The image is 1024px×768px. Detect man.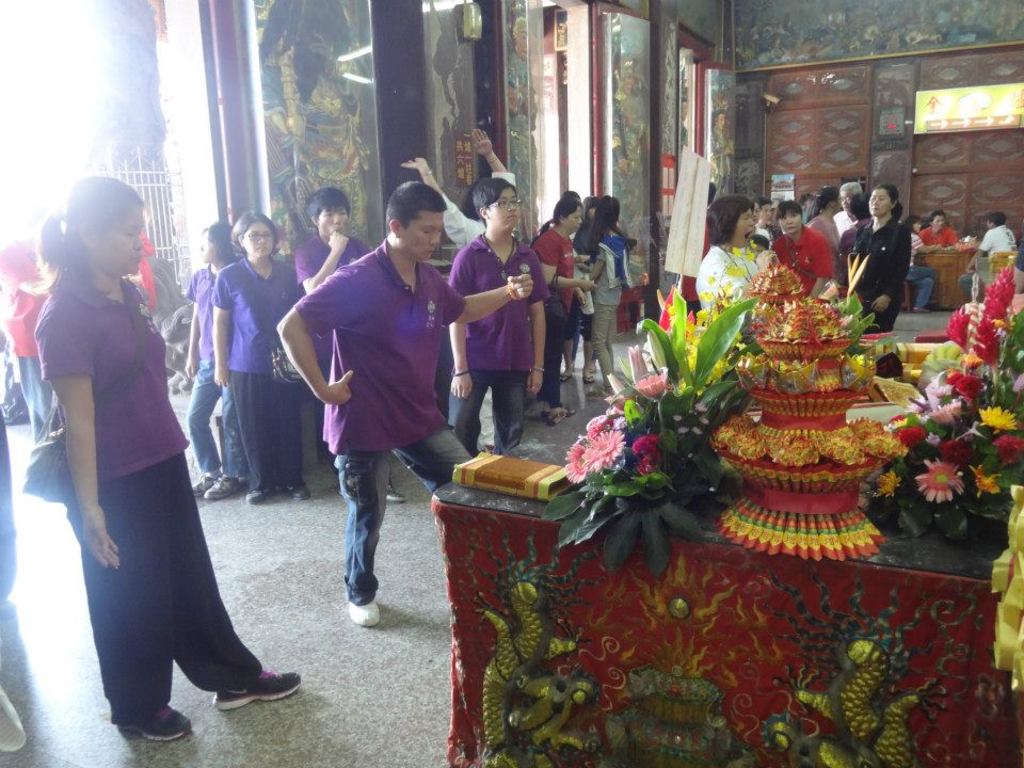
Detection: 832:185:865:234.
